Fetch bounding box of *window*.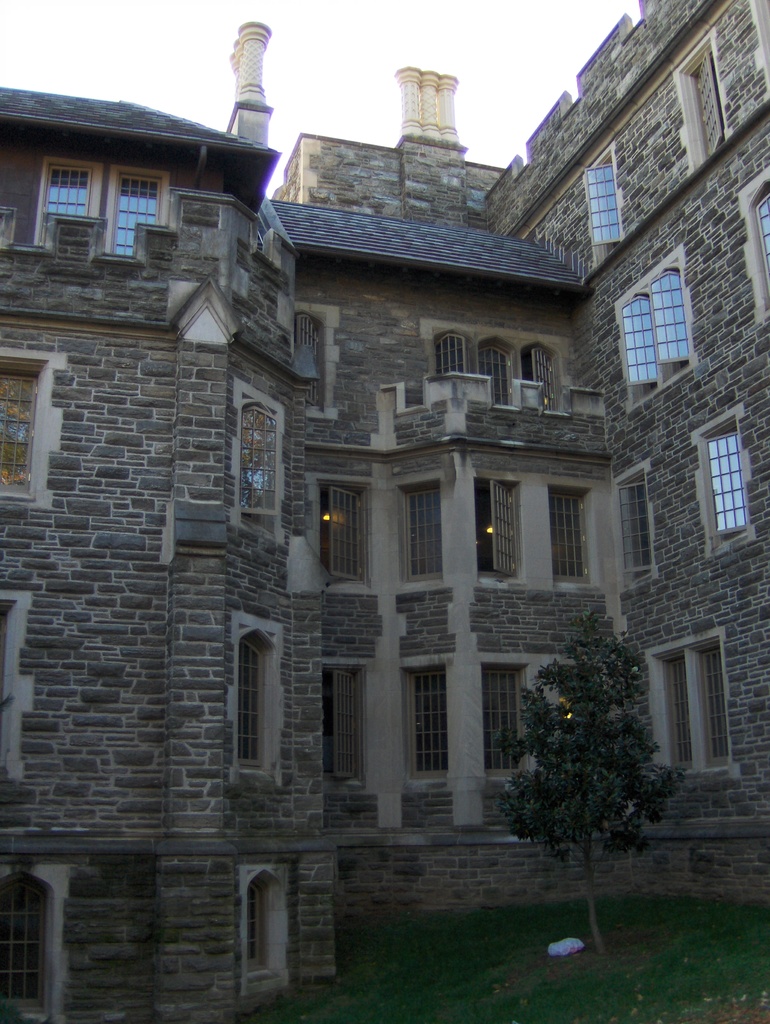
Bbox: [left=620, top=481, right=656, bottom=579].
